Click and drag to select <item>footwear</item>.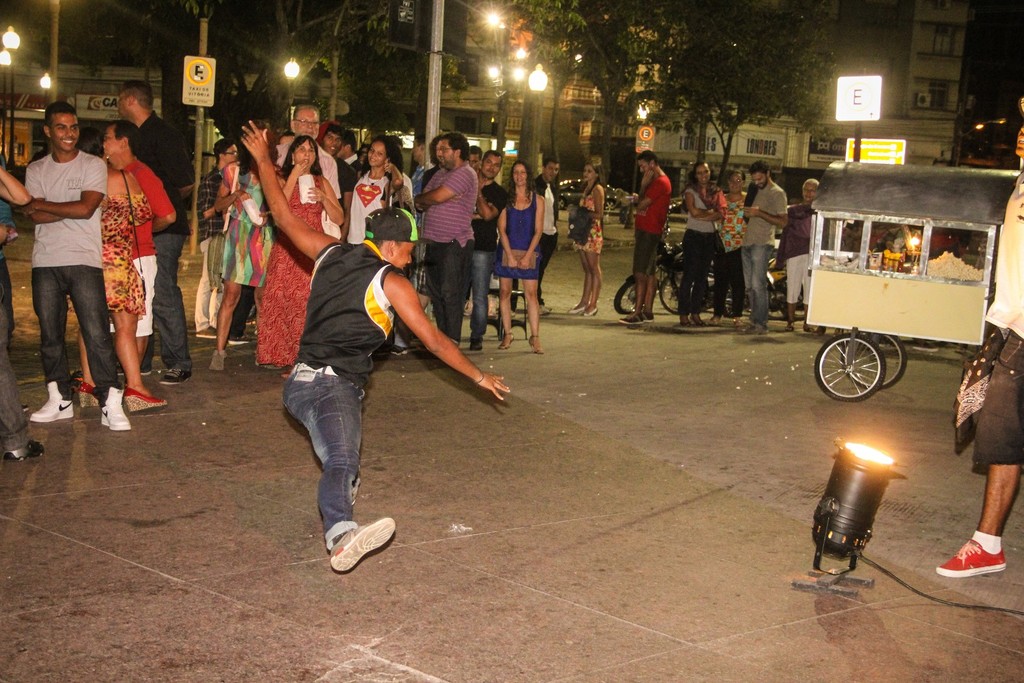
Selection: {"left": 468, "top": 338, "right": 484, "bottom": 350}.
